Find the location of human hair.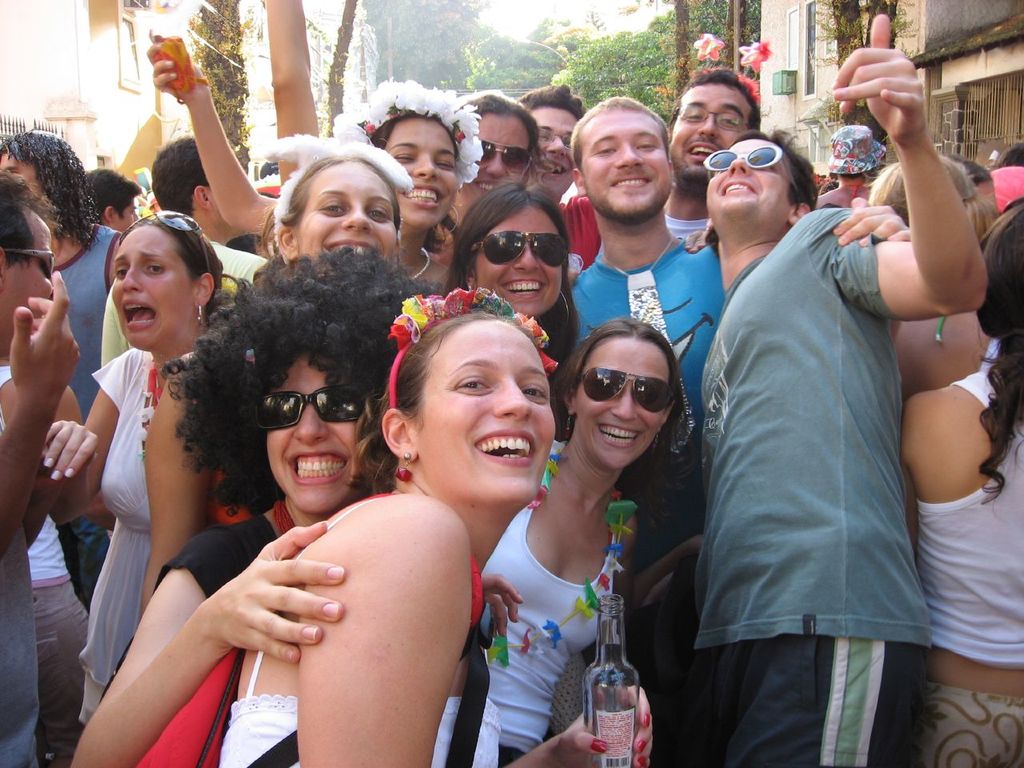
Location: 0,130,102,254.
